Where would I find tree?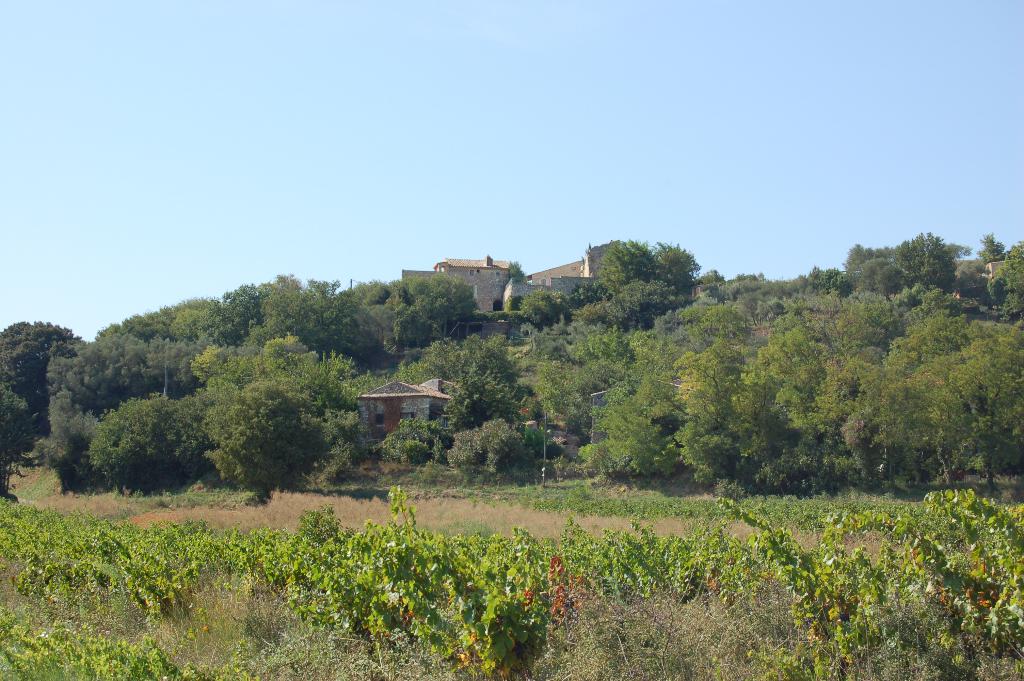
At detection(896, 223, 964, 288).
